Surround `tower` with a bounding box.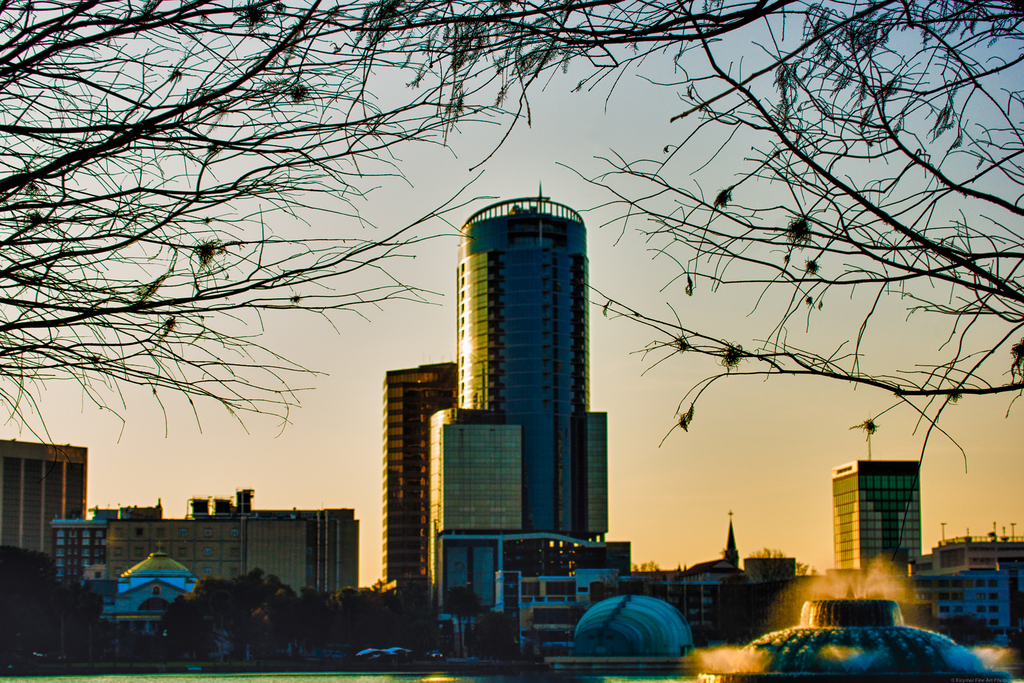
428,186,620,557.
